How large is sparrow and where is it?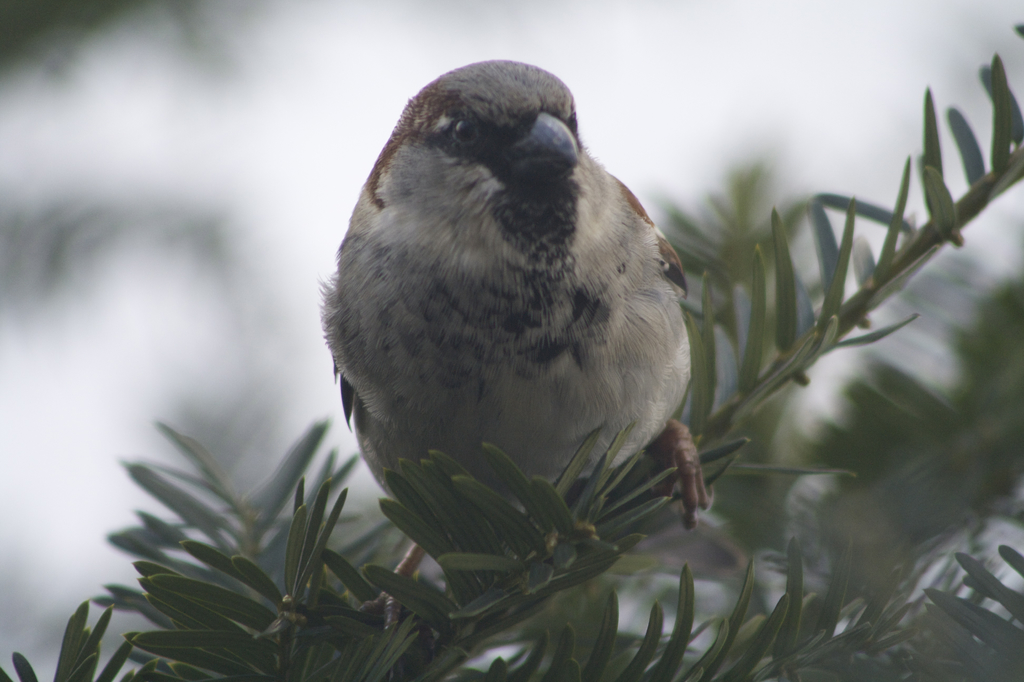
Bounding box: select_region(316, 58, 715, 632).
